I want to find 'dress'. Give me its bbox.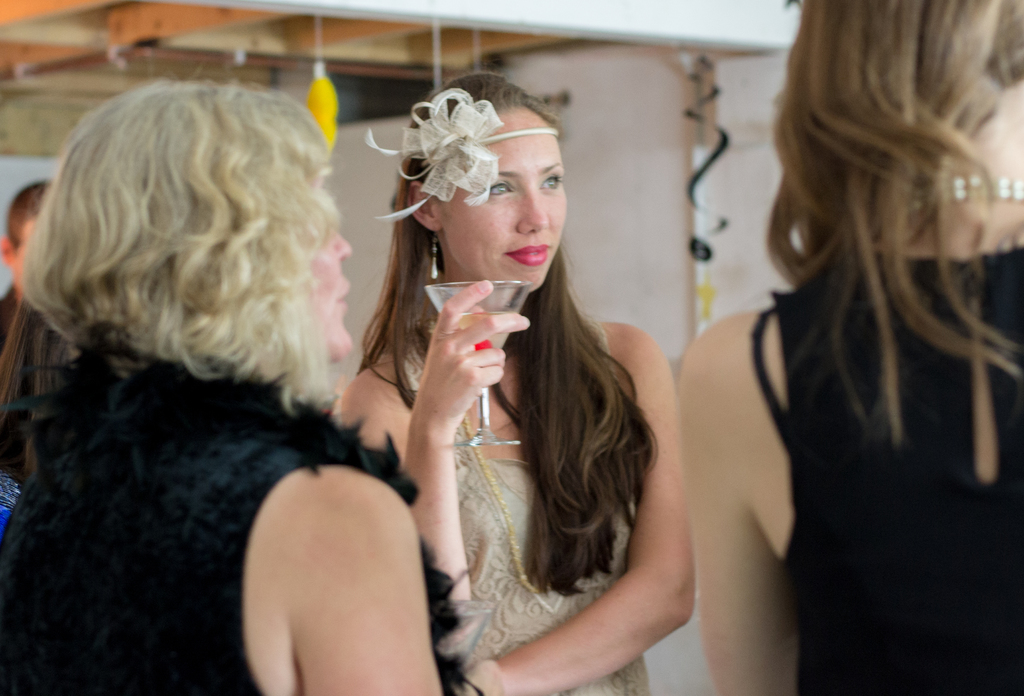
412, 349, 652, 695.
